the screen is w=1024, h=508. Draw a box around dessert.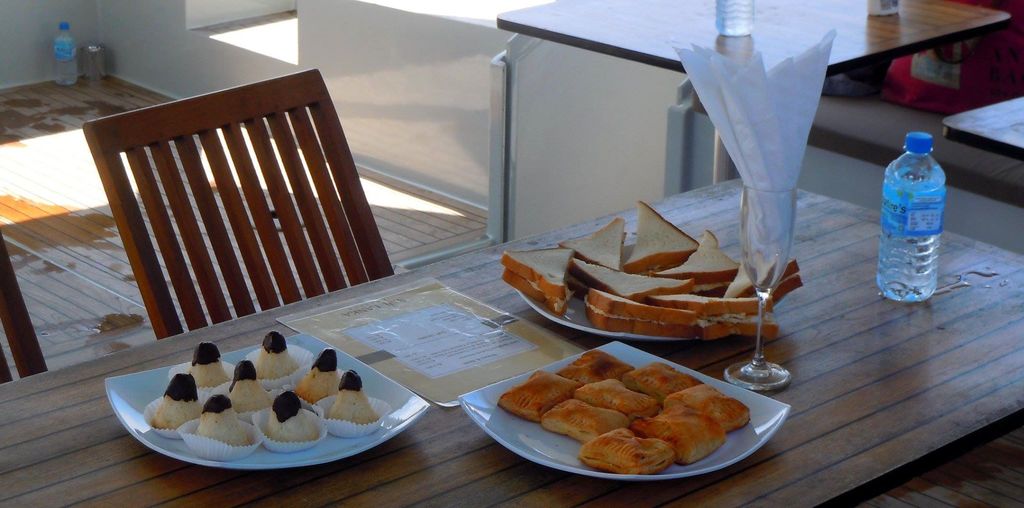
<bbox>503, 373, 582, 429</bbox>.
